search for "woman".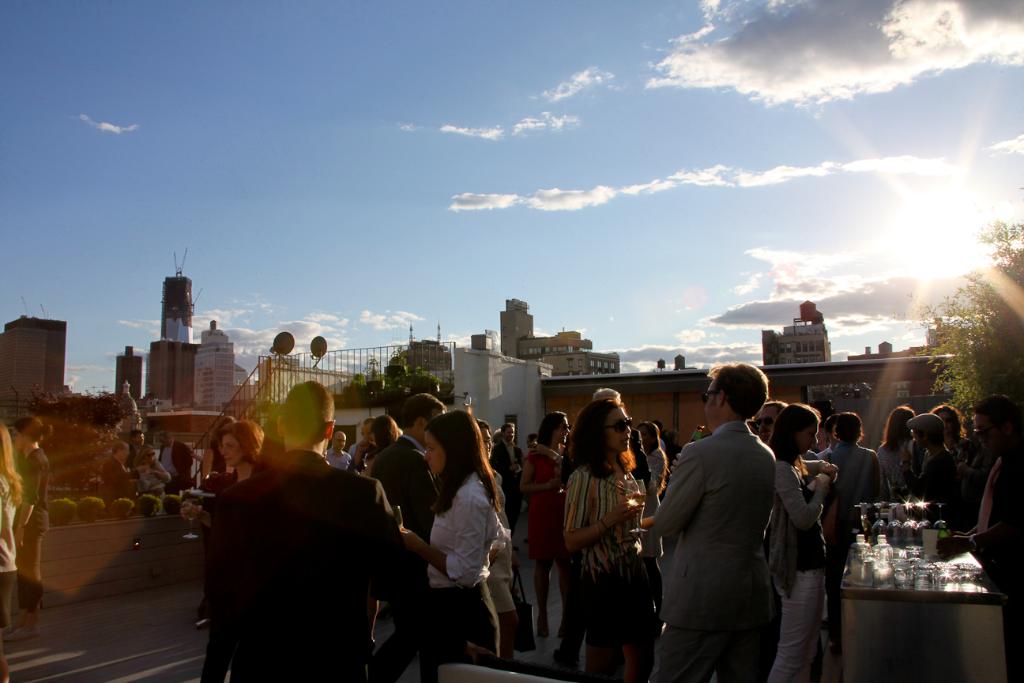
Found at 175 410 275 515.
